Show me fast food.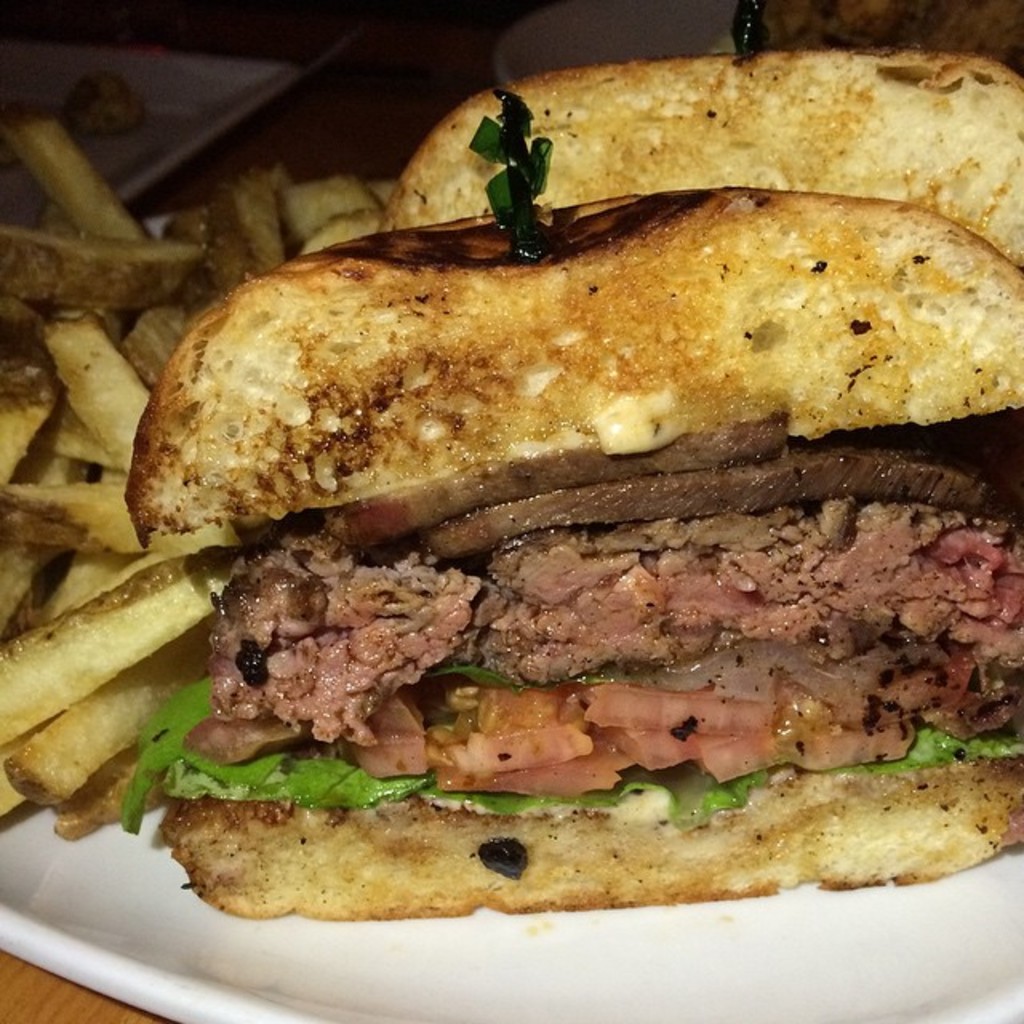
fast food is here: pyautogui.locateOnScreen(0, 536, 54, 632).
